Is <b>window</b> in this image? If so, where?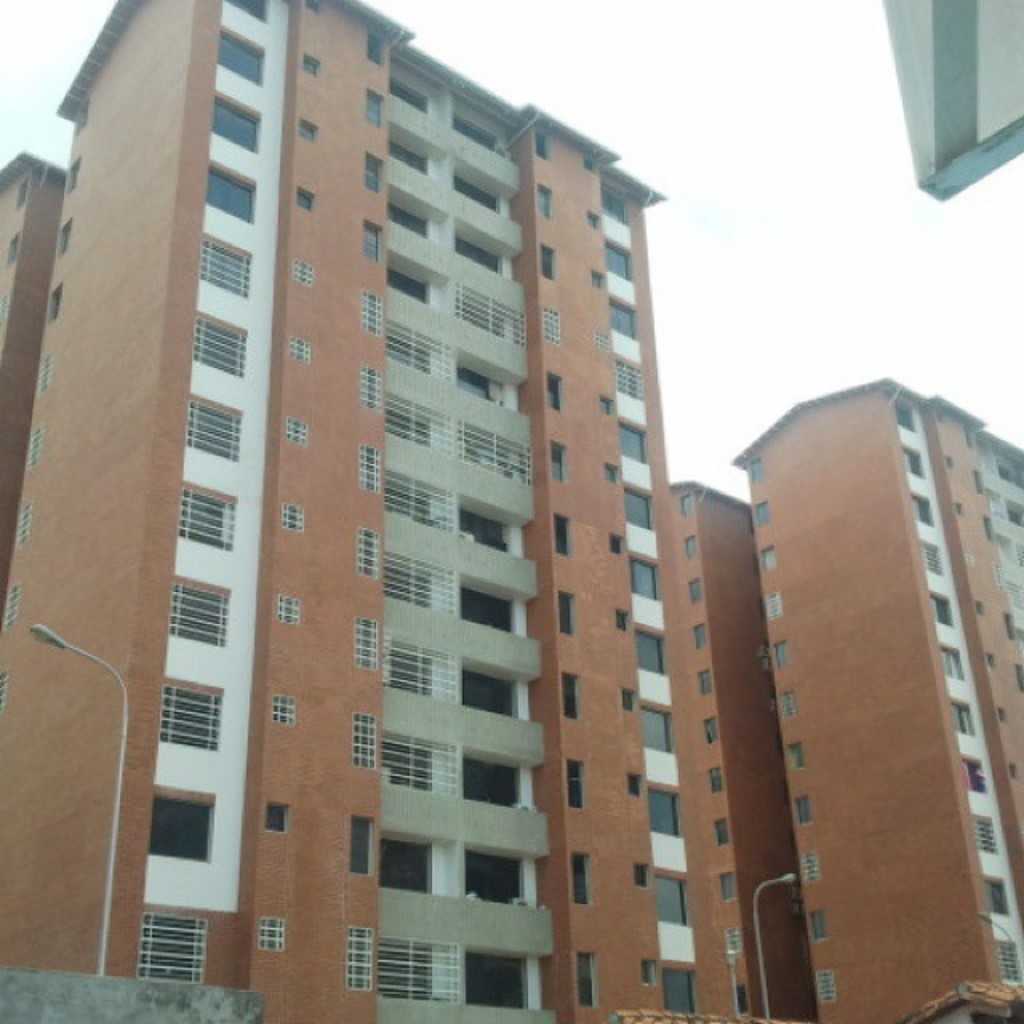
Yes, at <bbox>226, 0, 269, 16</bbox>.
